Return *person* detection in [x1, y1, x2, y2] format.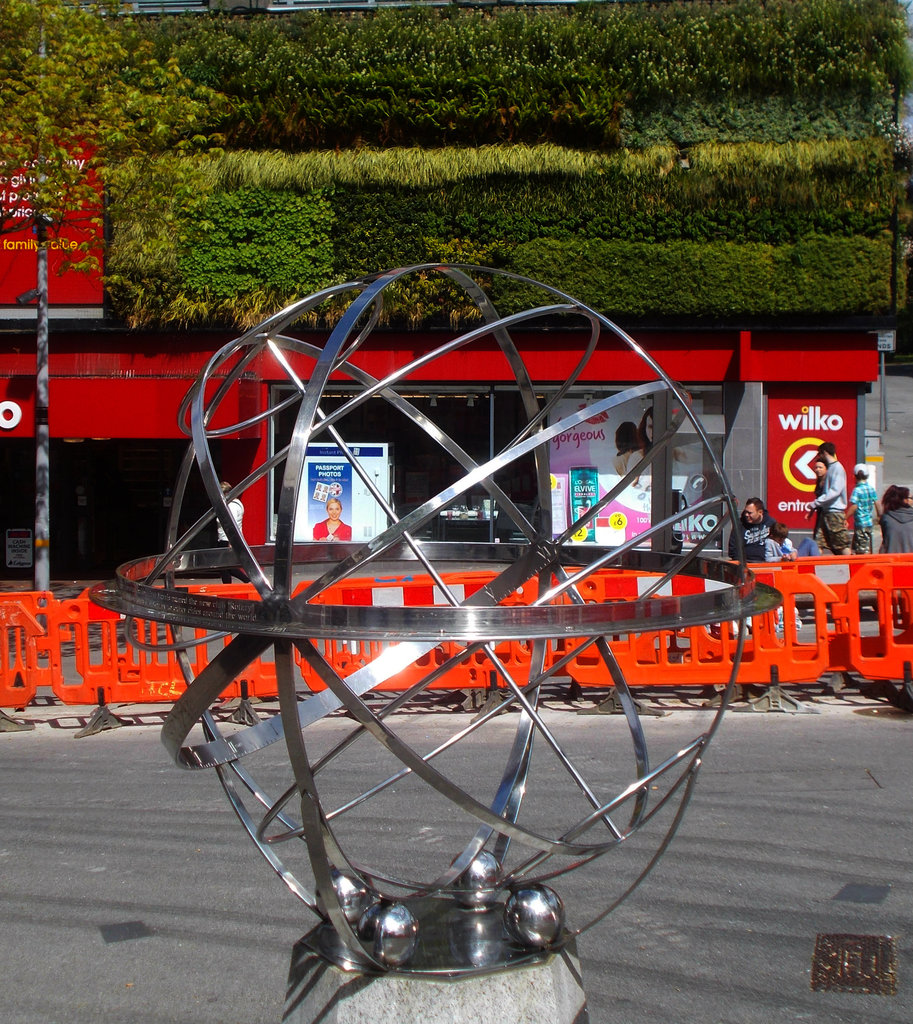
[805, 460, 821, 548].
